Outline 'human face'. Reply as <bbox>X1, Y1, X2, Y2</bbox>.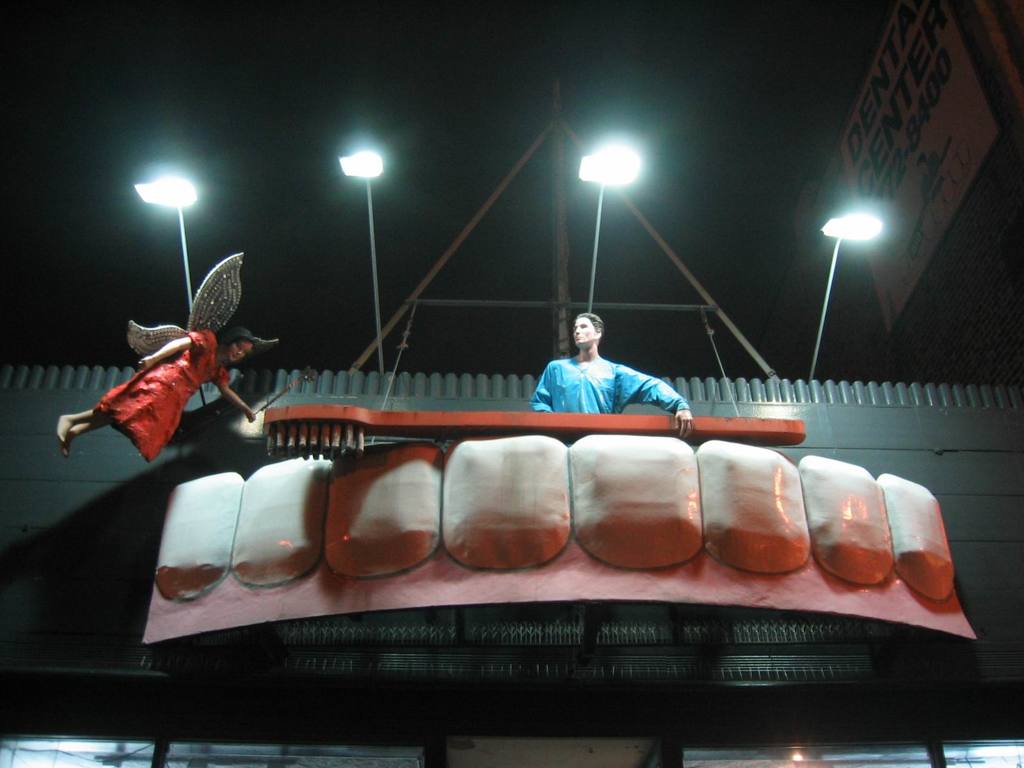
<bbox>231, 342, 247, 362</bbox>.
